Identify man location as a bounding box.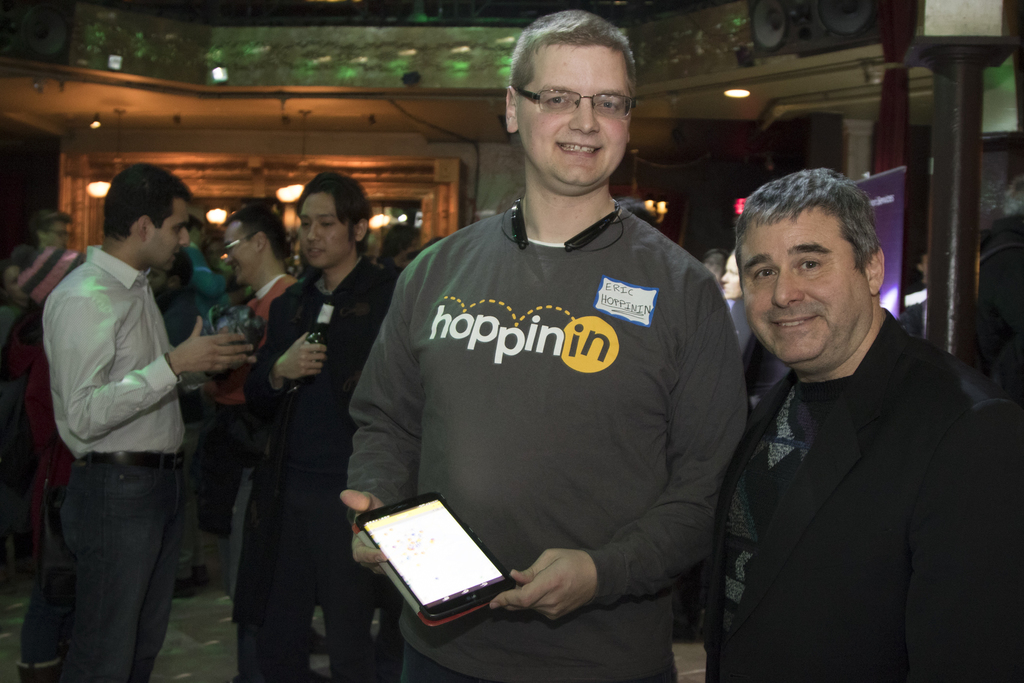
700,144,1012,682.
